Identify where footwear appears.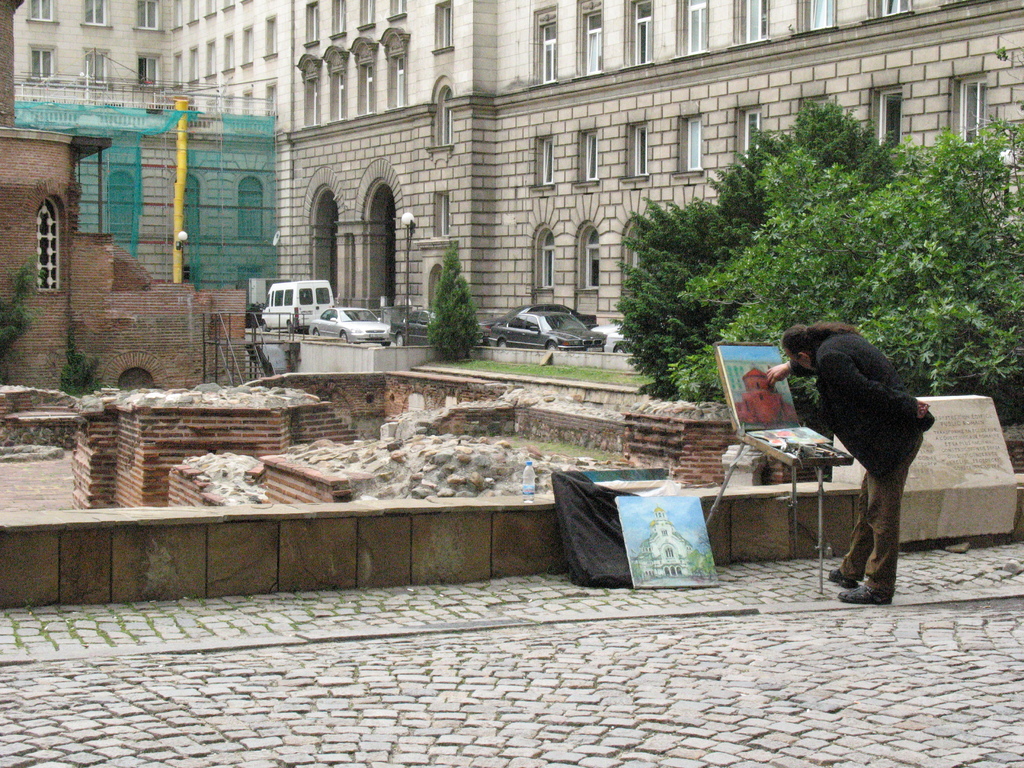
Appears at Rect(840, 586, 892, 608).
